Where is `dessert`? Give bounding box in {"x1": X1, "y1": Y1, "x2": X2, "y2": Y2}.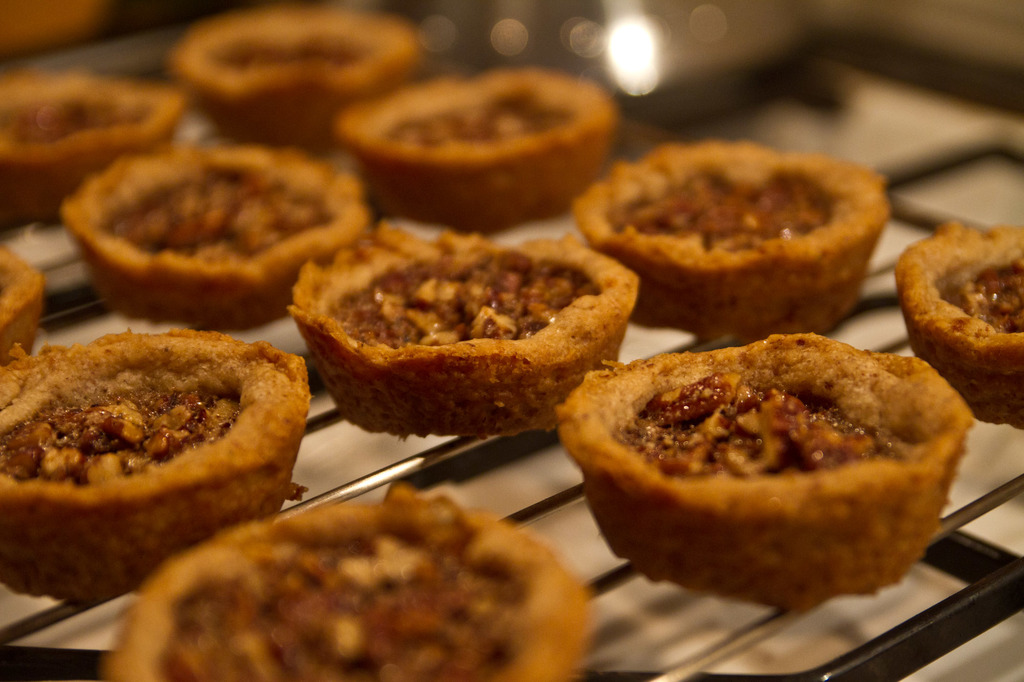
{"x1": 180, "y1": 0, "x2": 430, "y2": 131}.
